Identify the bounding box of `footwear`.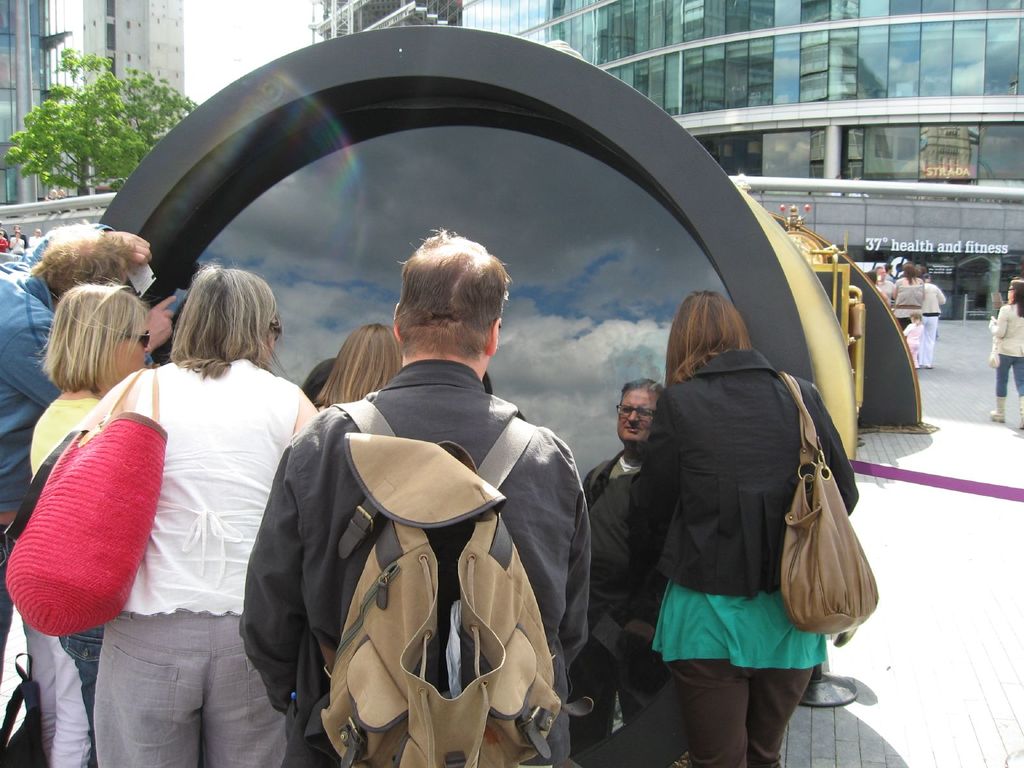
988/409/1004/421.
